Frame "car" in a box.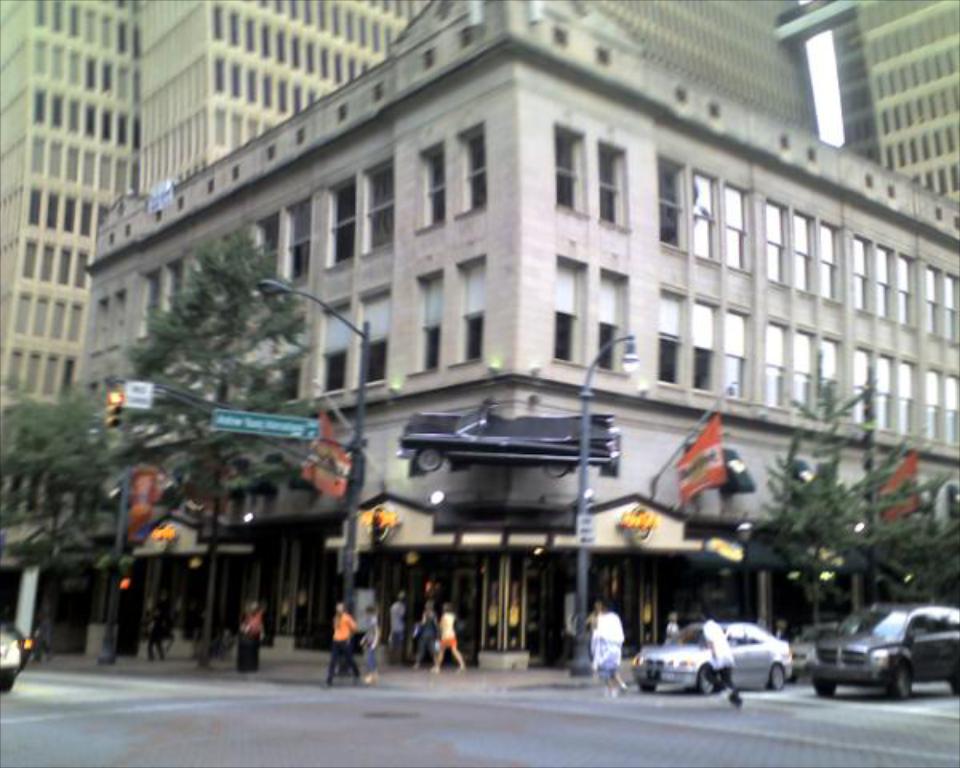
pyautogui.locateOnScreen(0, 622, 30, 686).
